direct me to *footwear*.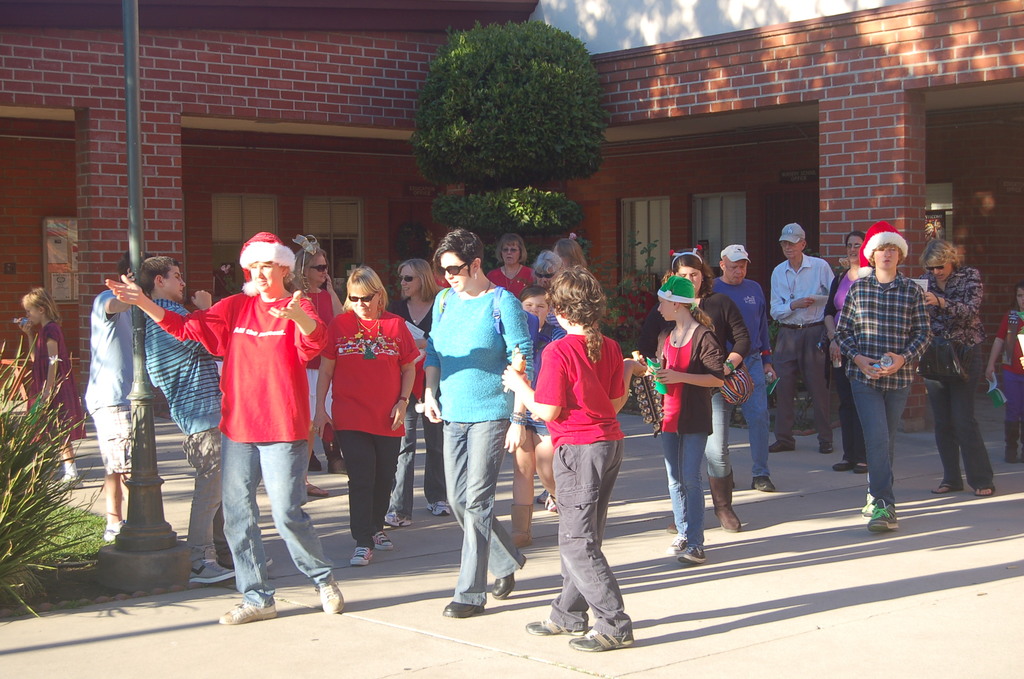
Direction: detection(215, 553, 274, 570).
